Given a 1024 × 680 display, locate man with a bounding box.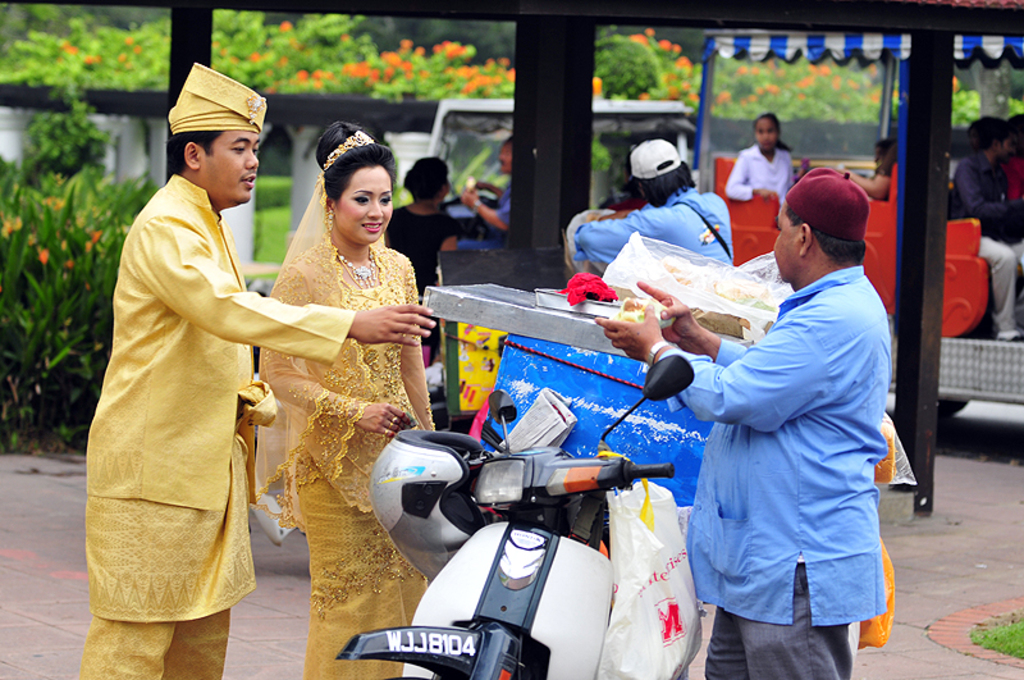
Located: <region>449, 141, 515, 250</region>.
